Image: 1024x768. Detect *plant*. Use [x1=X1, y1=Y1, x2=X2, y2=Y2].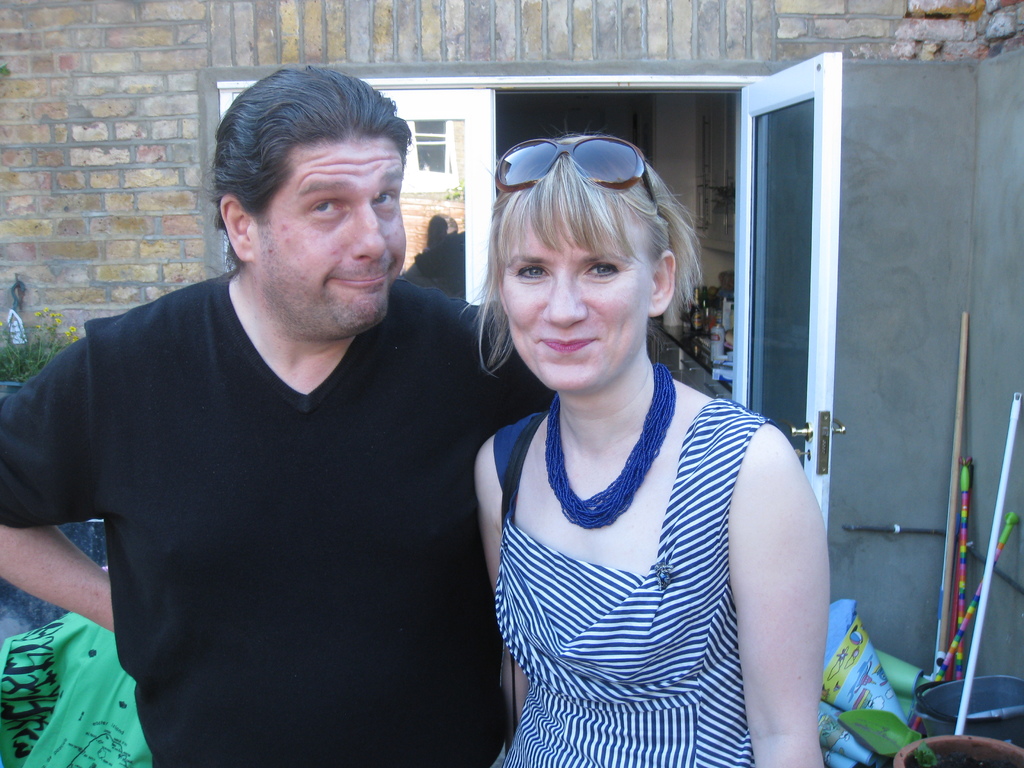
[x1=836, y1=712, x2=927, y2=756].
